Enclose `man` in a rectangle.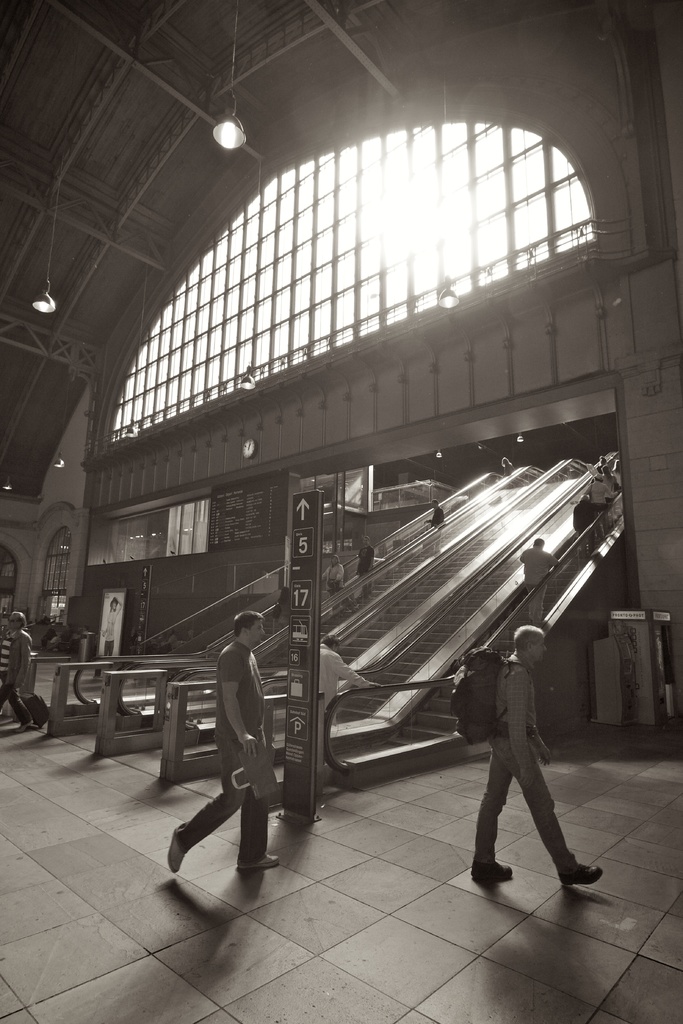
318, 637, 380, 698.
